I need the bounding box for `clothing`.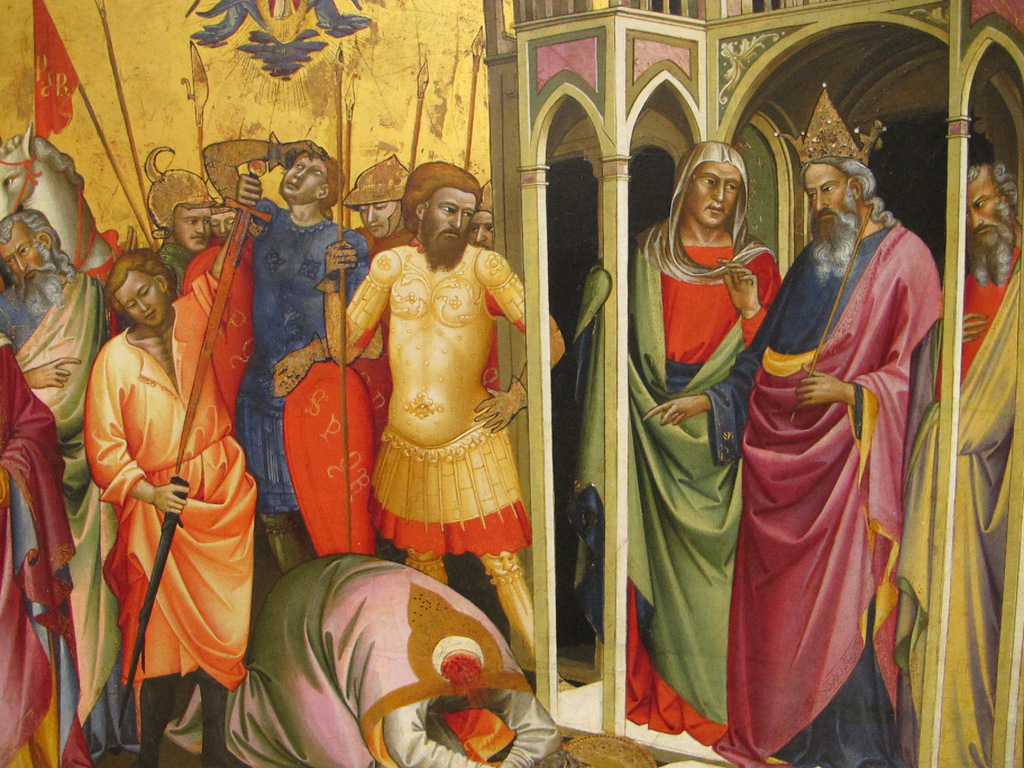
Here it is: x1=13 y1=259 x2=112 y2=751.
